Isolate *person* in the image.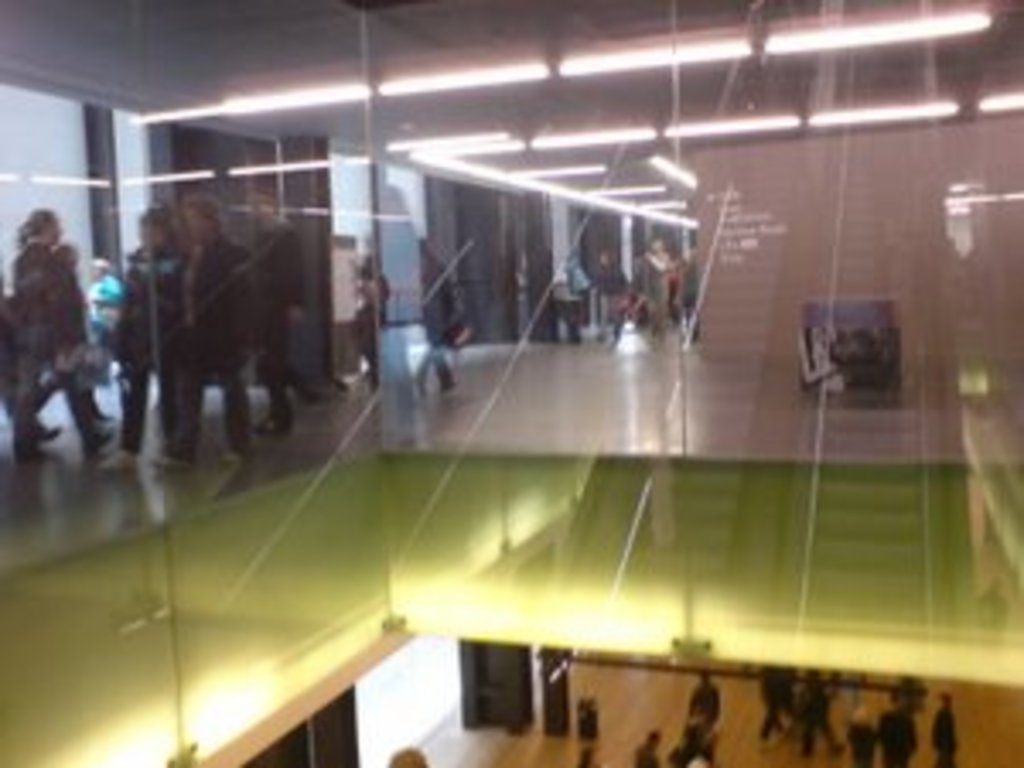
Isolated region: 147 164 280 444.
